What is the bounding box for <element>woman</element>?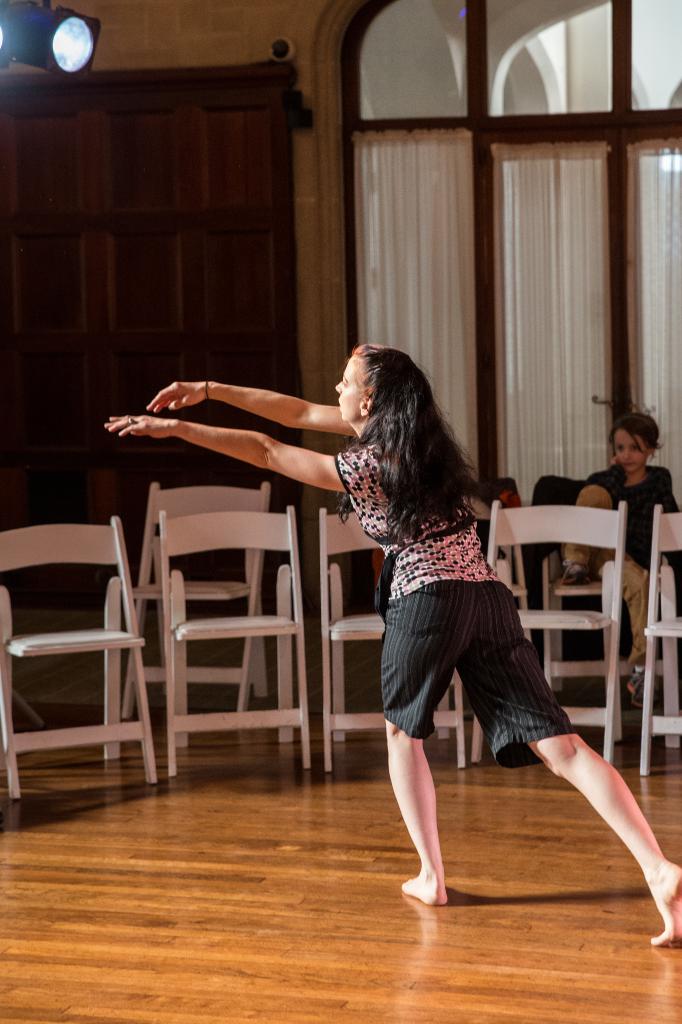
(105, 340, 681, 944).
